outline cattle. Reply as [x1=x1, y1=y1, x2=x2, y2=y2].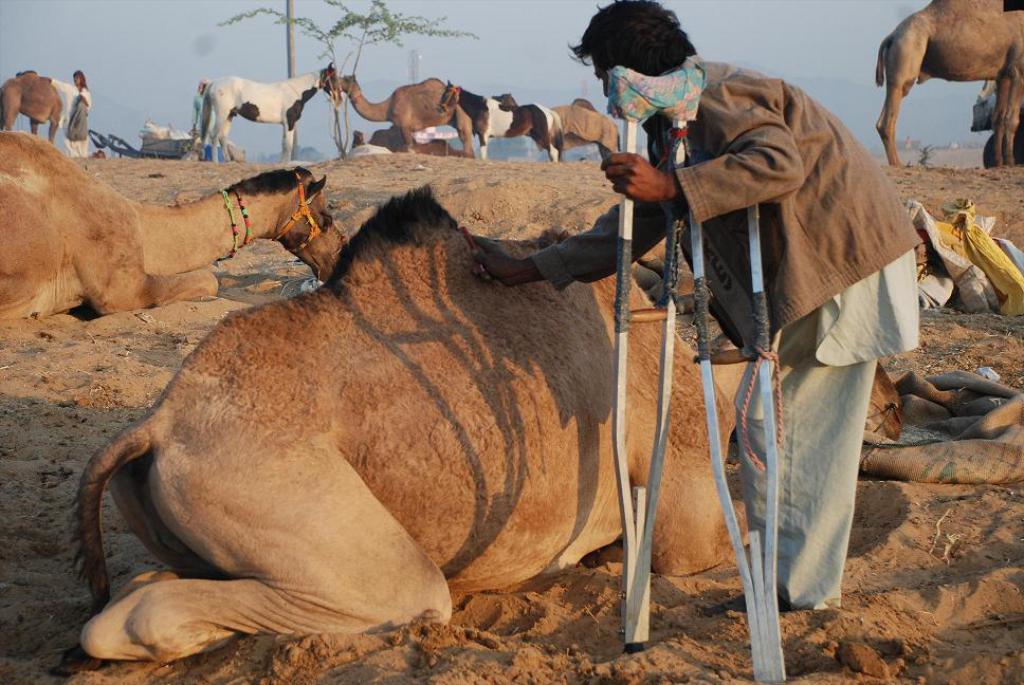
[x1=488, y1=89, x2=621, y2=156].
